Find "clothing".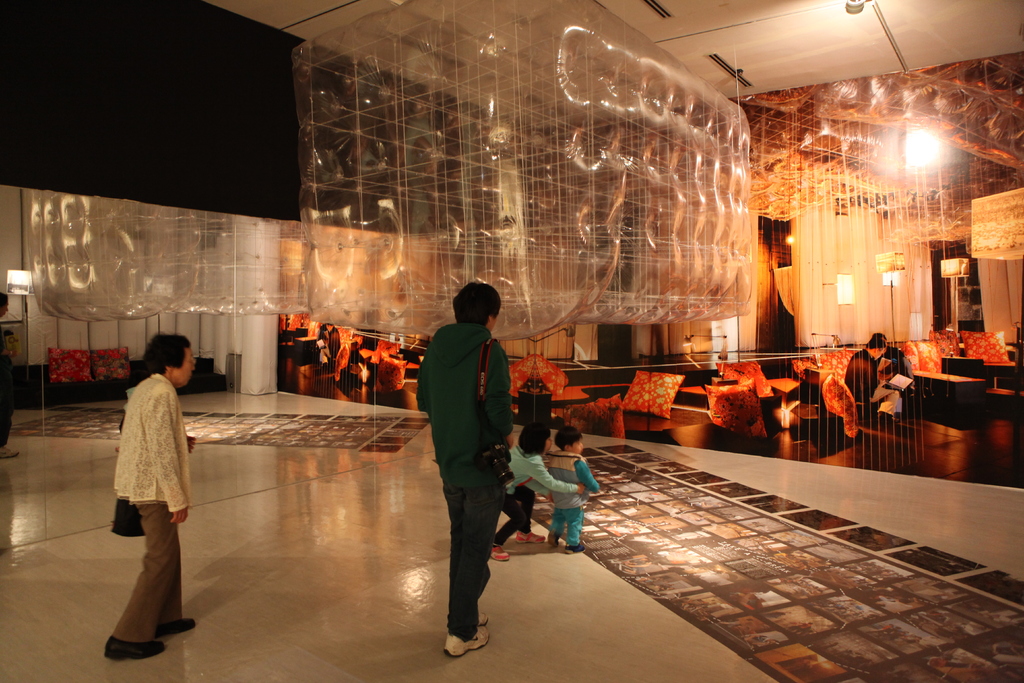
rect(845, 348, 884, 420).
